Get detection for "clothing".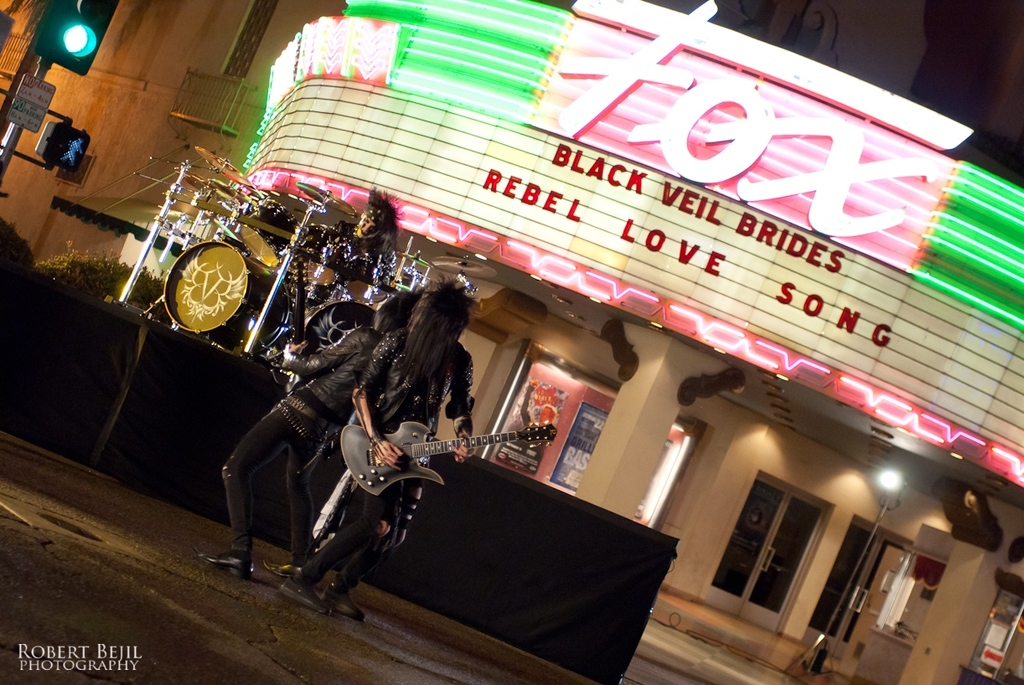
Detection: [left=213, top=319, right=380, bottom=548].
